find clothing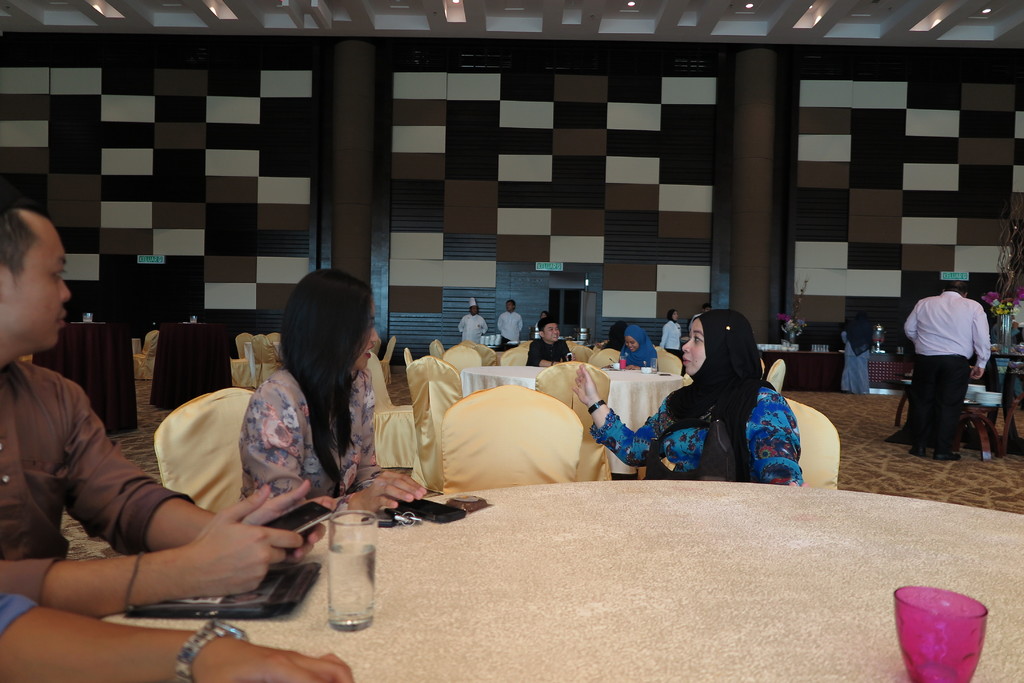
901/290/990/458
